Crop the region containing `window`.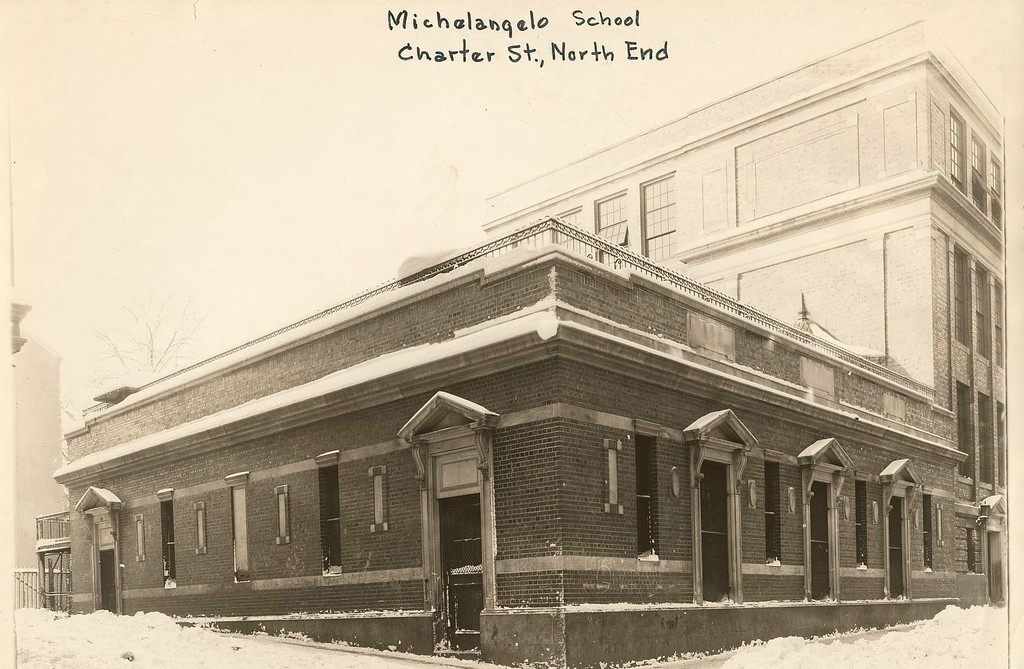
Crop region: left=1001, top=407, right=1008, bottom=493.
